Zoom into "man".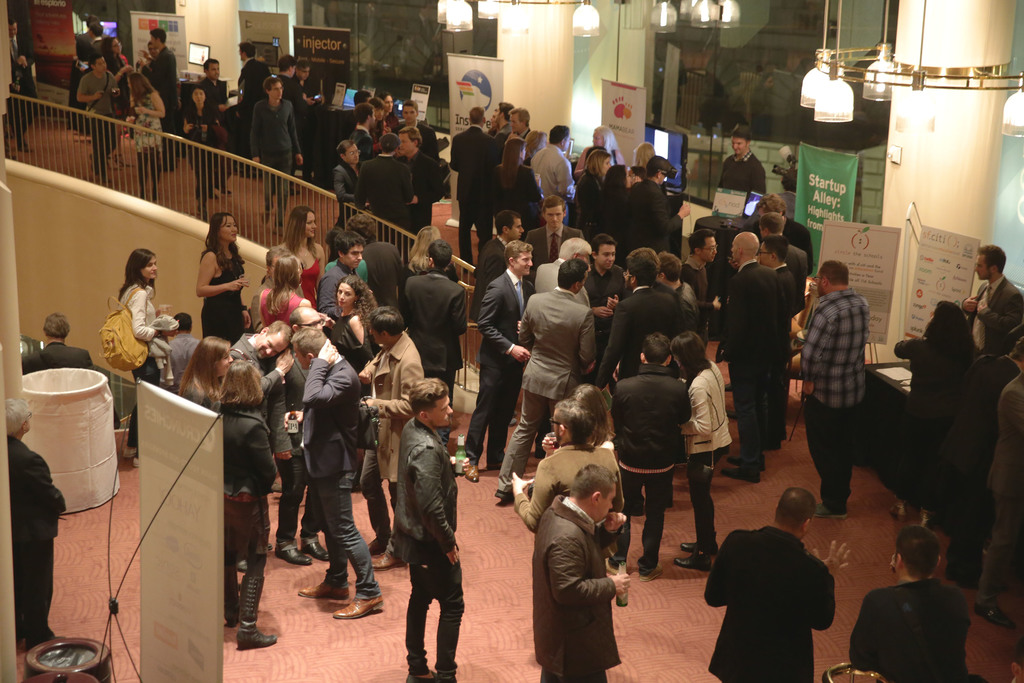
Zoom target: 195, 57, 230, 119.
